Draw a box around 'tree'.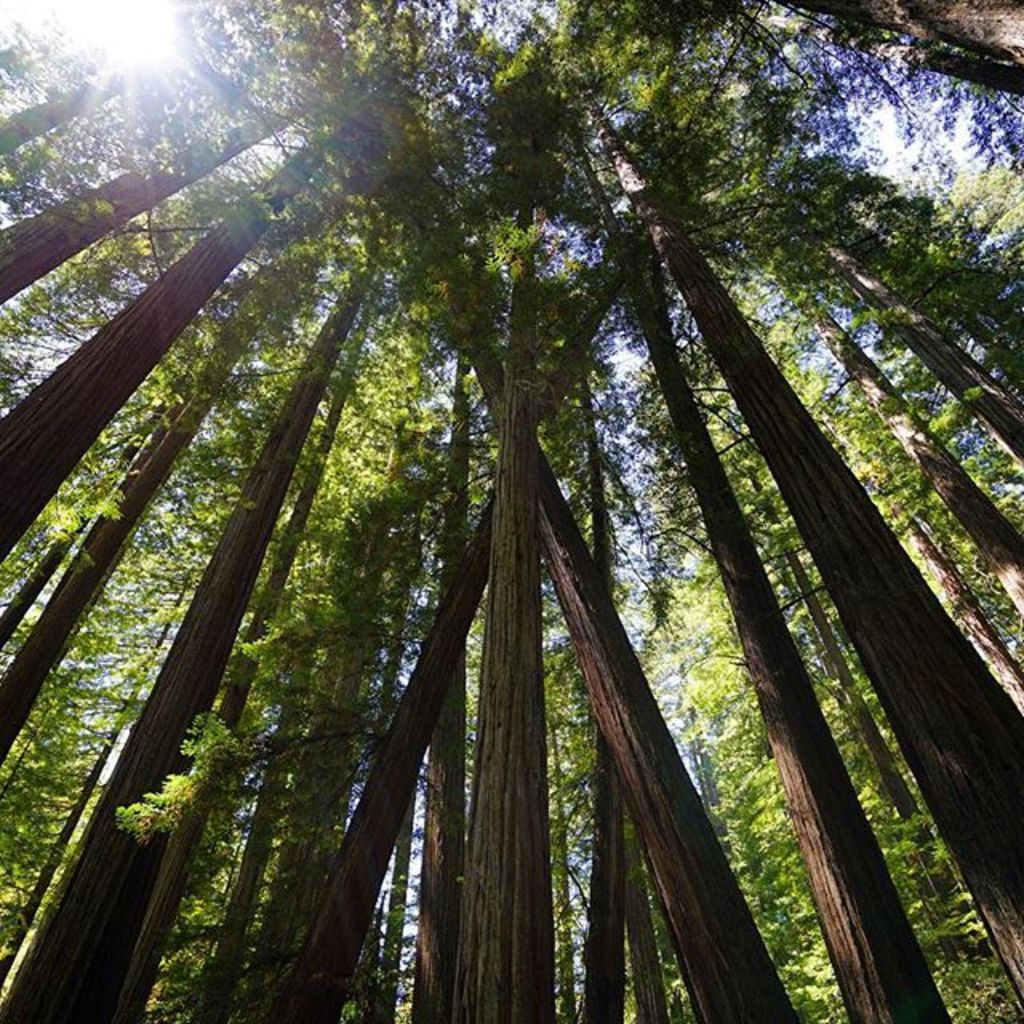
<bbox>18, 27, 987, 995</bbox>.
